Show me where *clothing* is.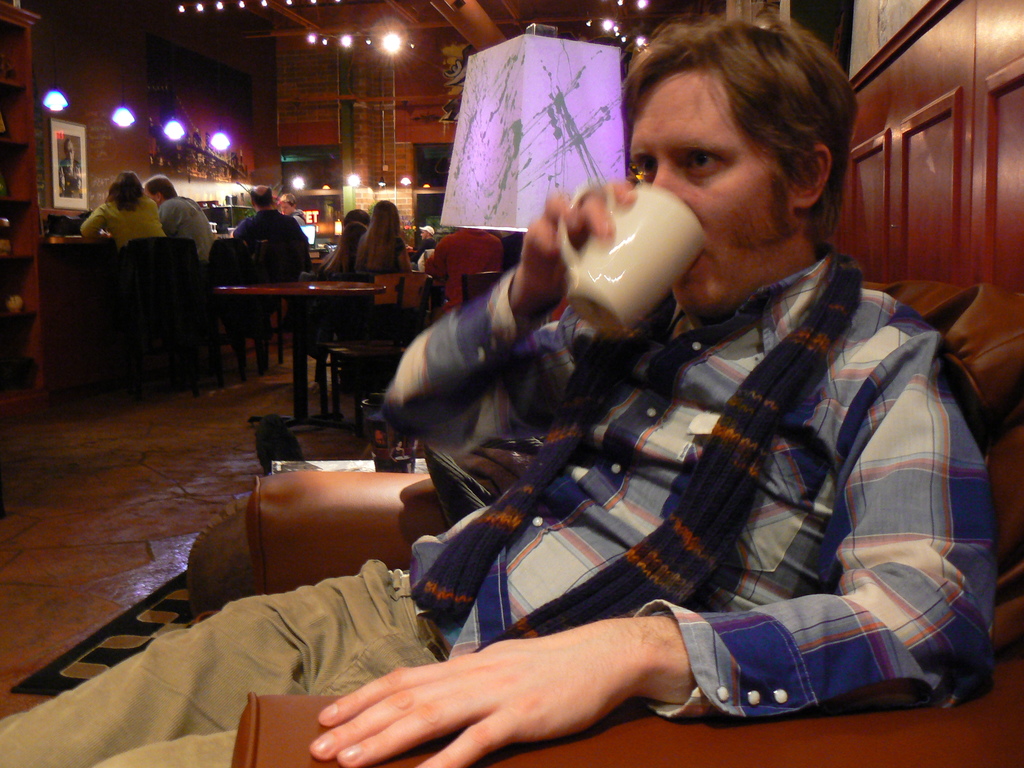
*clothing* is at select_region(423, 226, 502, 317).
